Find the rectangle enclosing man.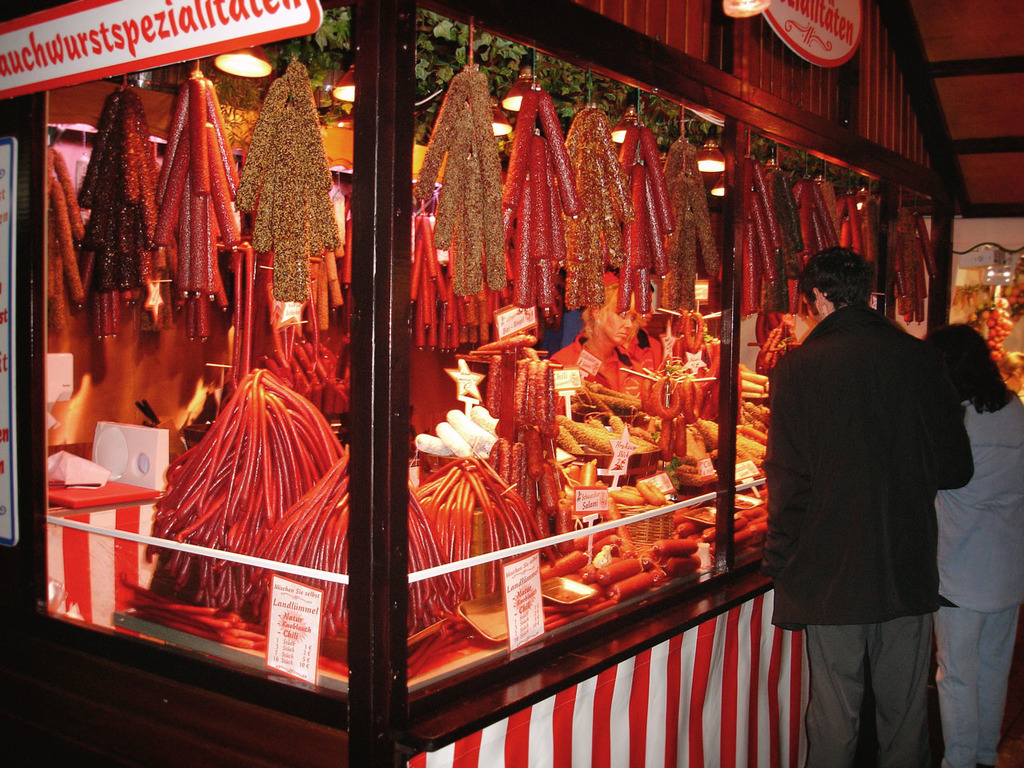
626:279:665:398.
